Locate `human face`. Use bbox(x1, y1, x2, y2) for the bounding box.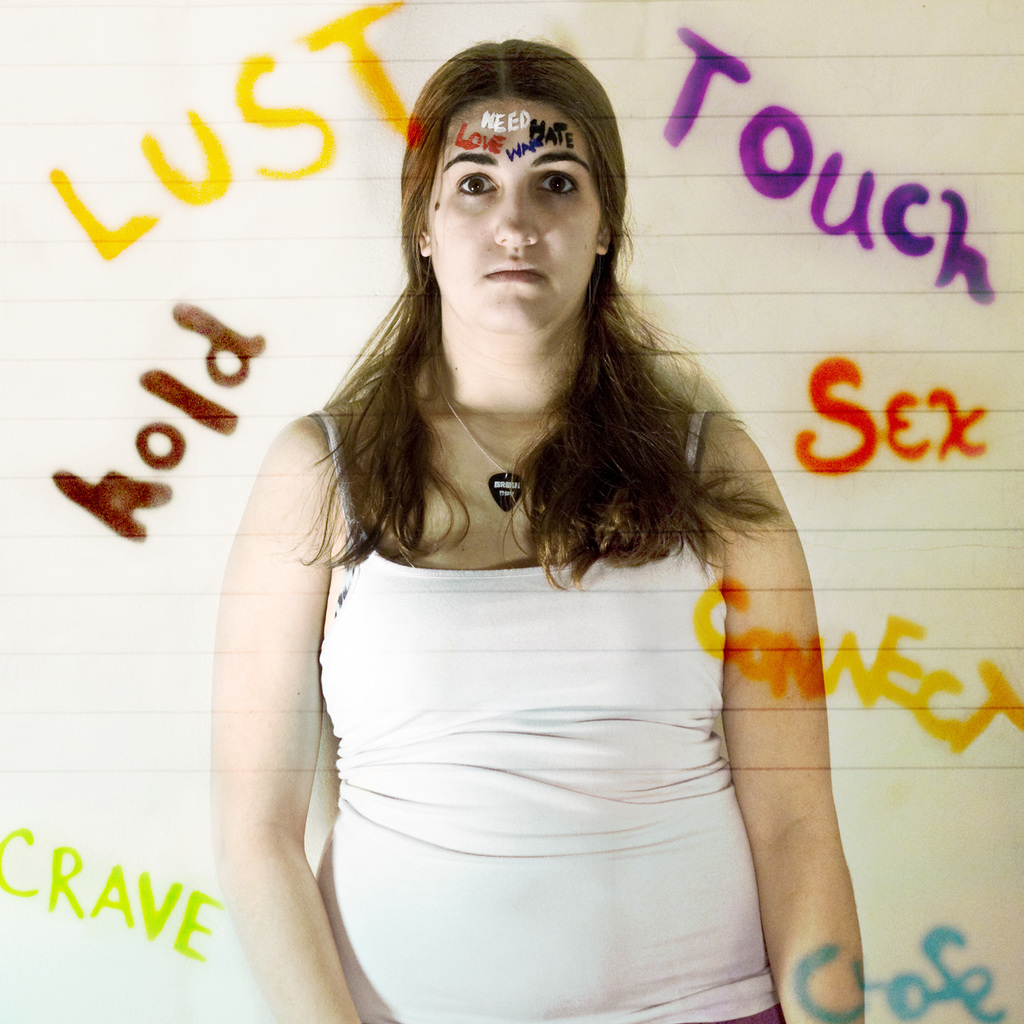
bbox(429, 106, 596, 335).
